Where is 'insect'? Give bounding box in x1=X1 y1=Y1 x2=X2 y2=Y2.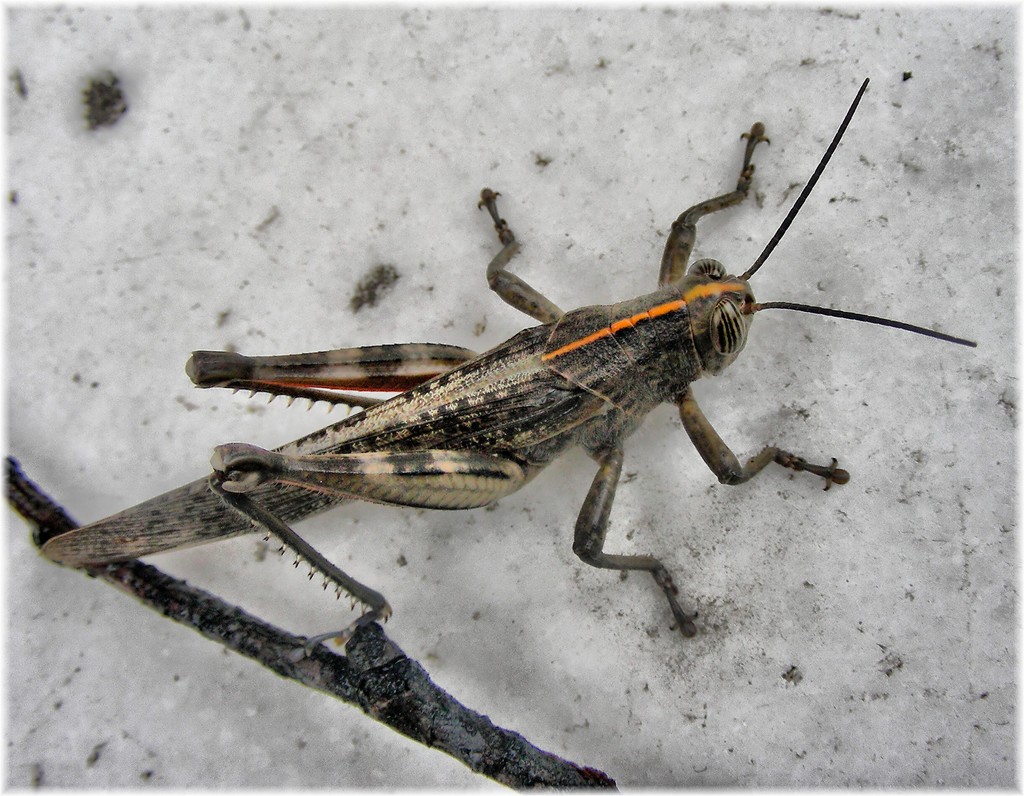
x1=40 y1=72 x2=979 y2=642.
